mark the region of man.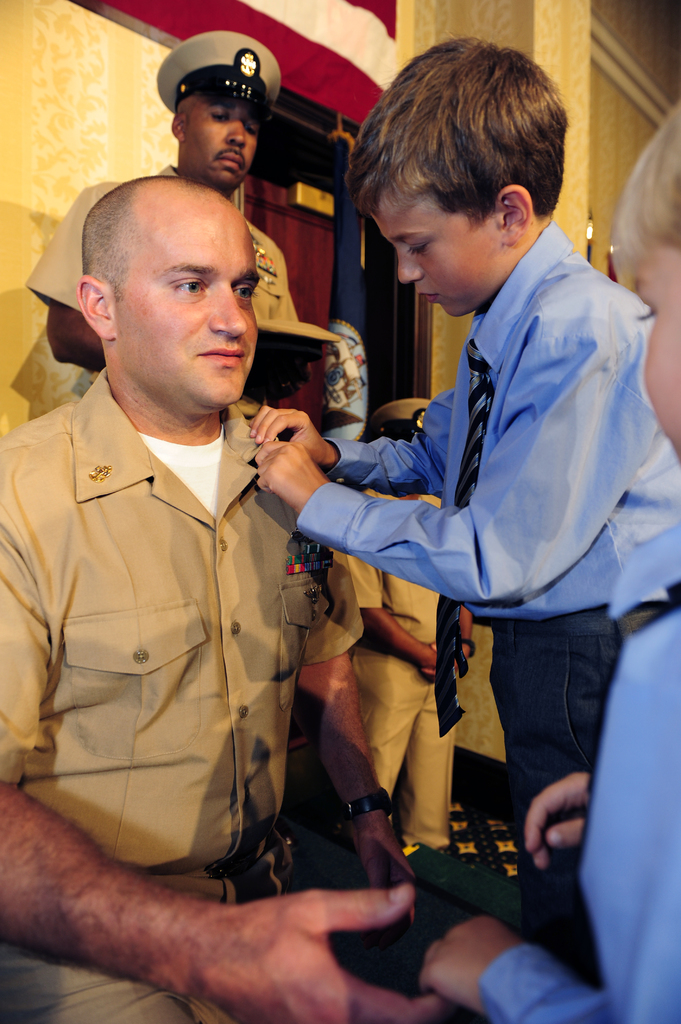
Region: x1=11 y1=36 x2=310 y2=420.
